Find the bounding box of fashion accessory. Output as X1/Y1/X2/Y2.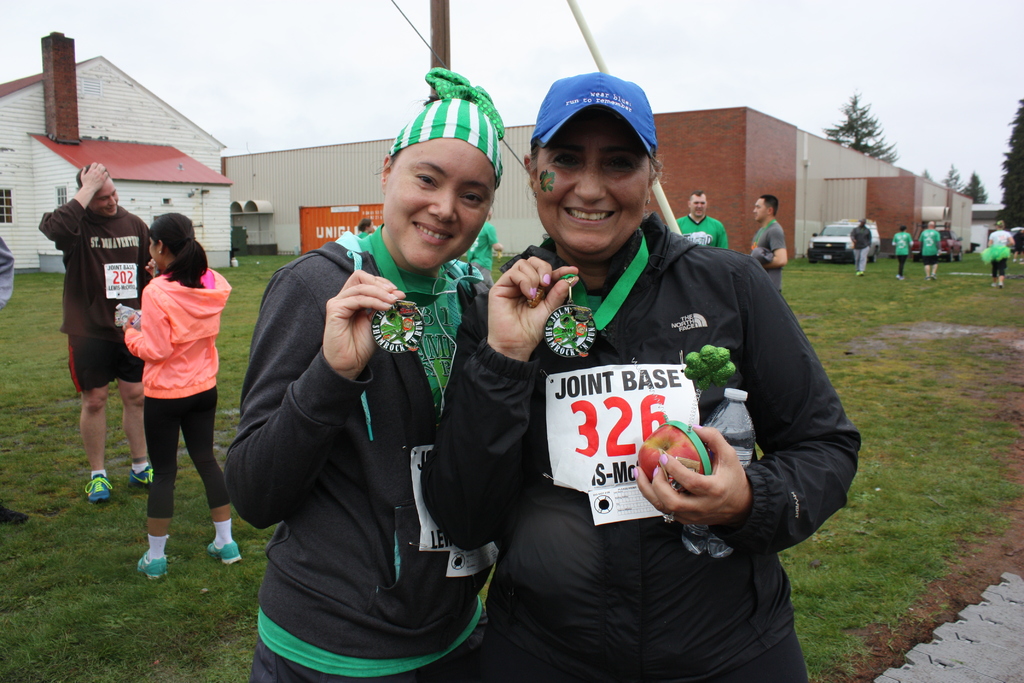
139/550/170/579.
